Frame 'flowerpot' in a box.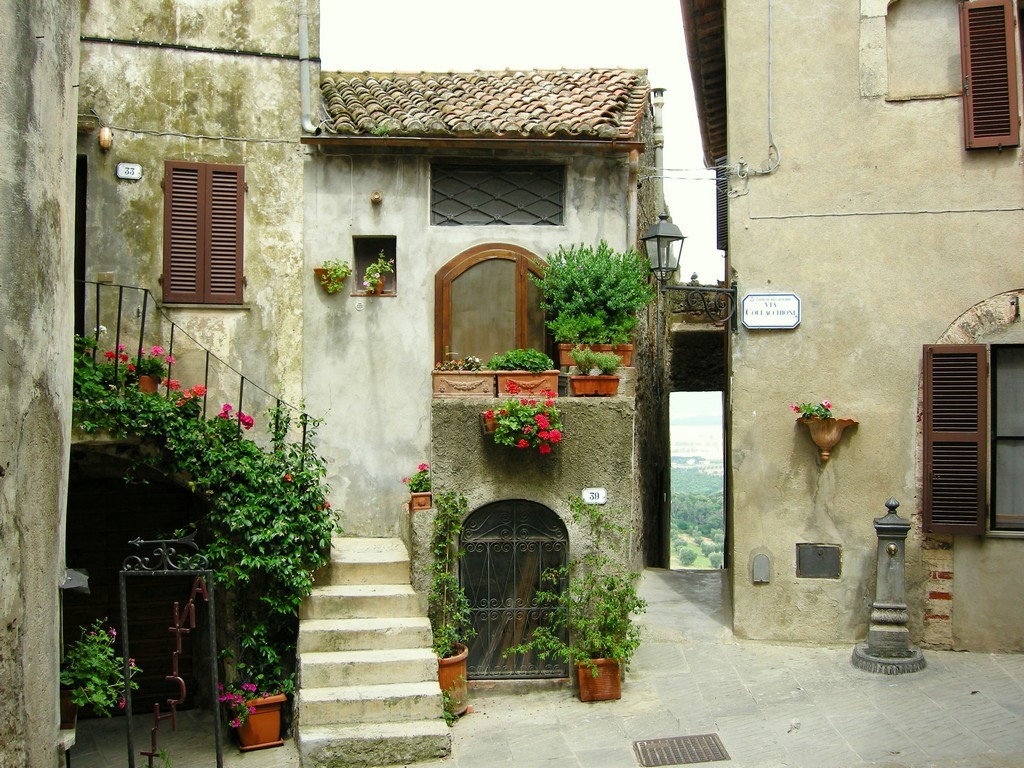
detection(206, 666, 286, 754).
